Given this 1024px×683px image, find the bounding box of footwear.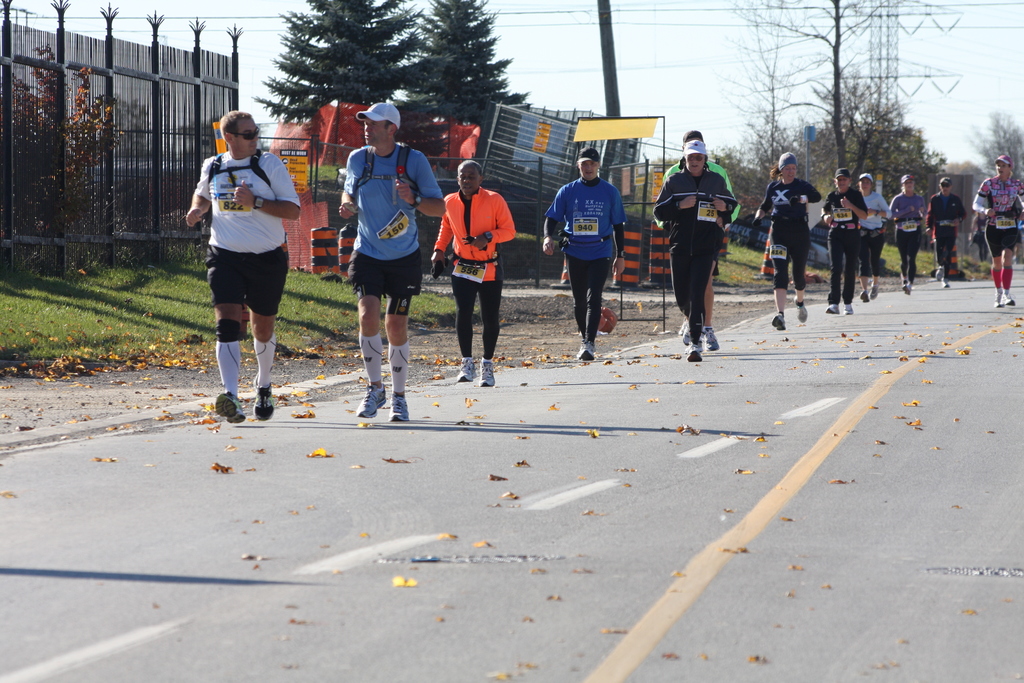
x1=842, y1=298, x2=852, y2=316.
